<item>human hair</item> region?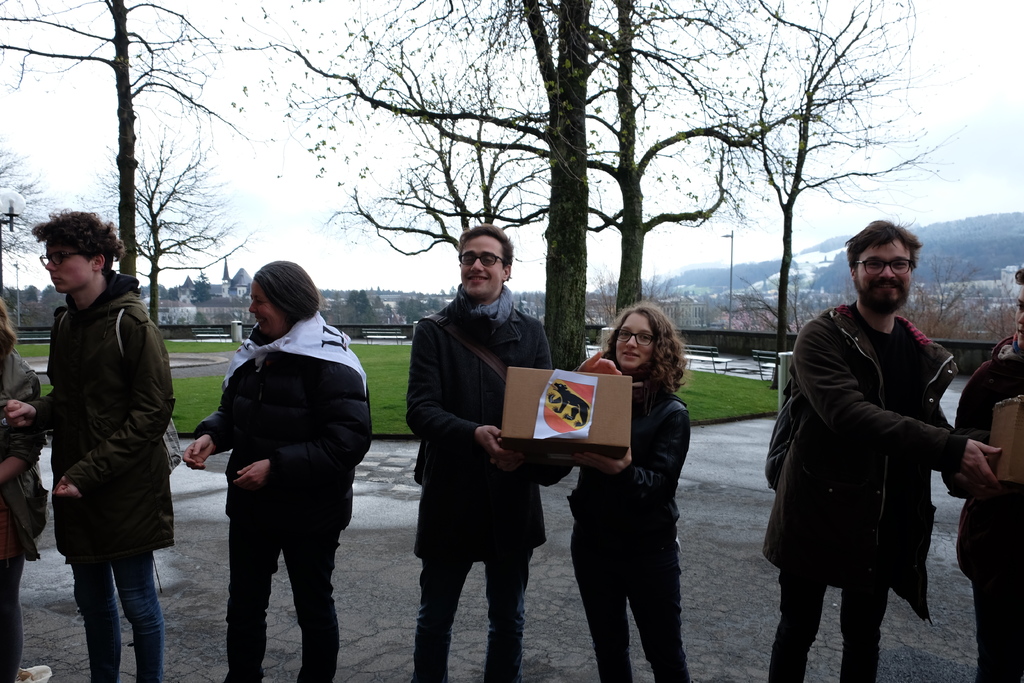
[29, 206, 125, 279]
